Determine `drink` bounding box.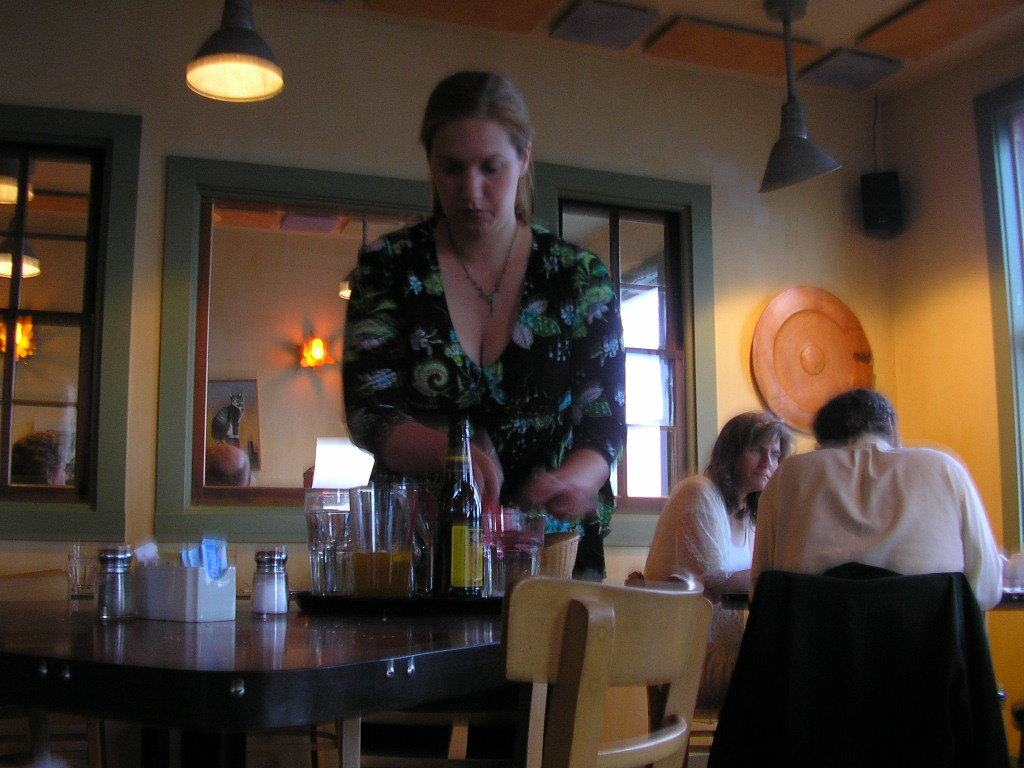
Determined: rect(391, 547, 412, 595).
